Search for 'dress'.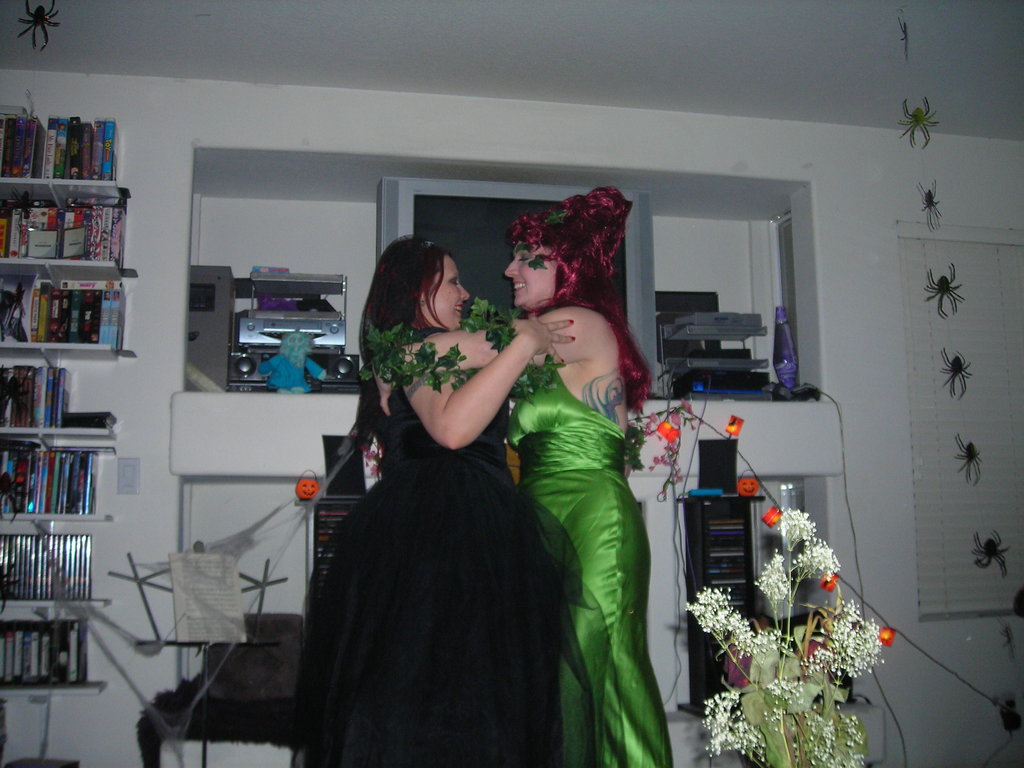
Found at pyautogui.locateOnScreen(307, 300, 565, 764).
